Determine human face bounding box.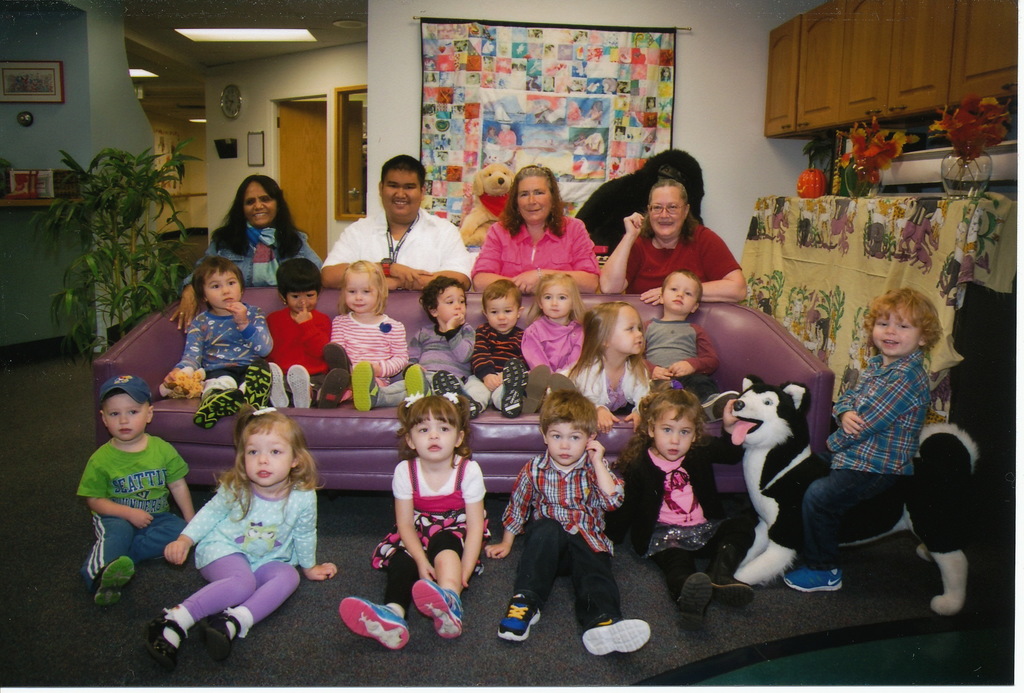
Determined: Rect(411, 408, 457, 461).
